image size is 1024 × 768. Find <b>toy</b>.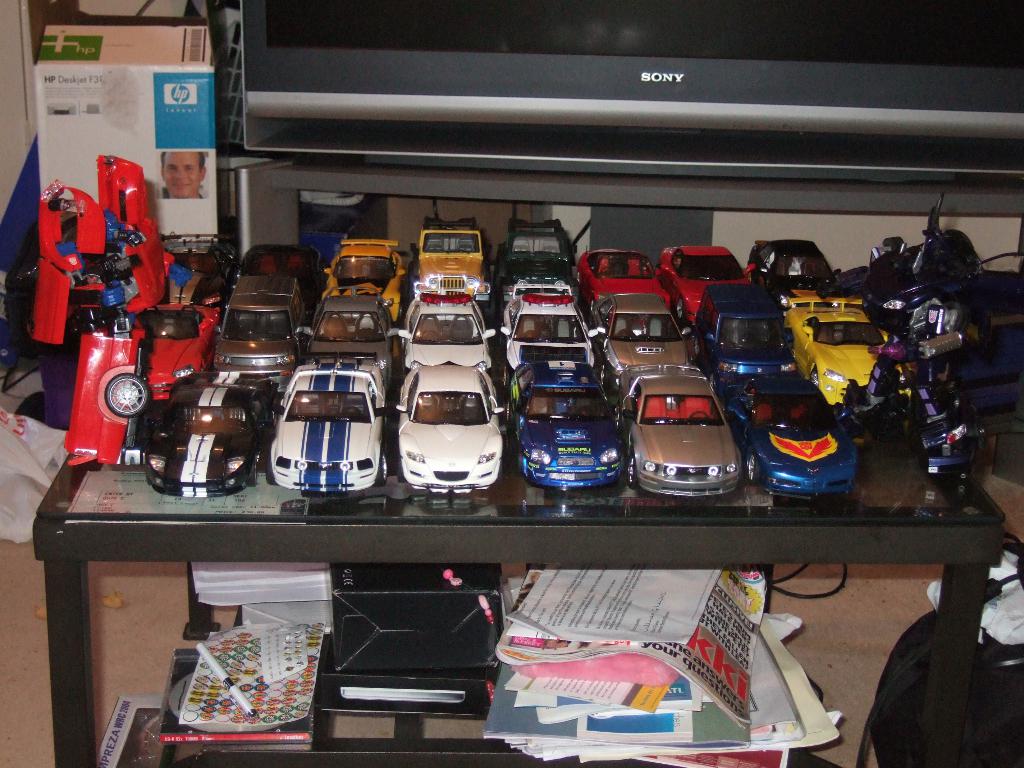
<bbox>744, 231, 836, 292</bbox>.
